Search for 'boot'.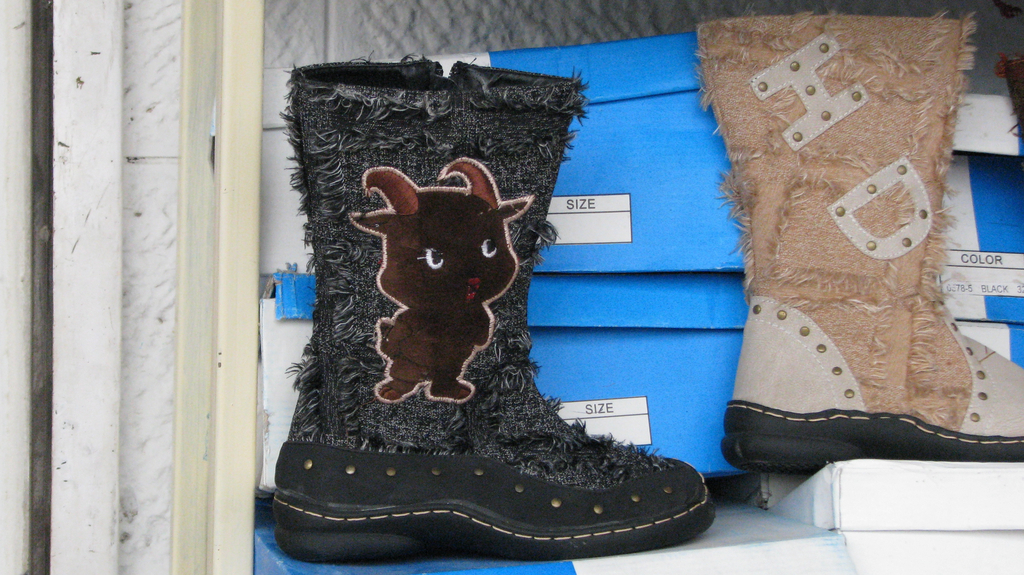
Found at 273,51,716,563.
